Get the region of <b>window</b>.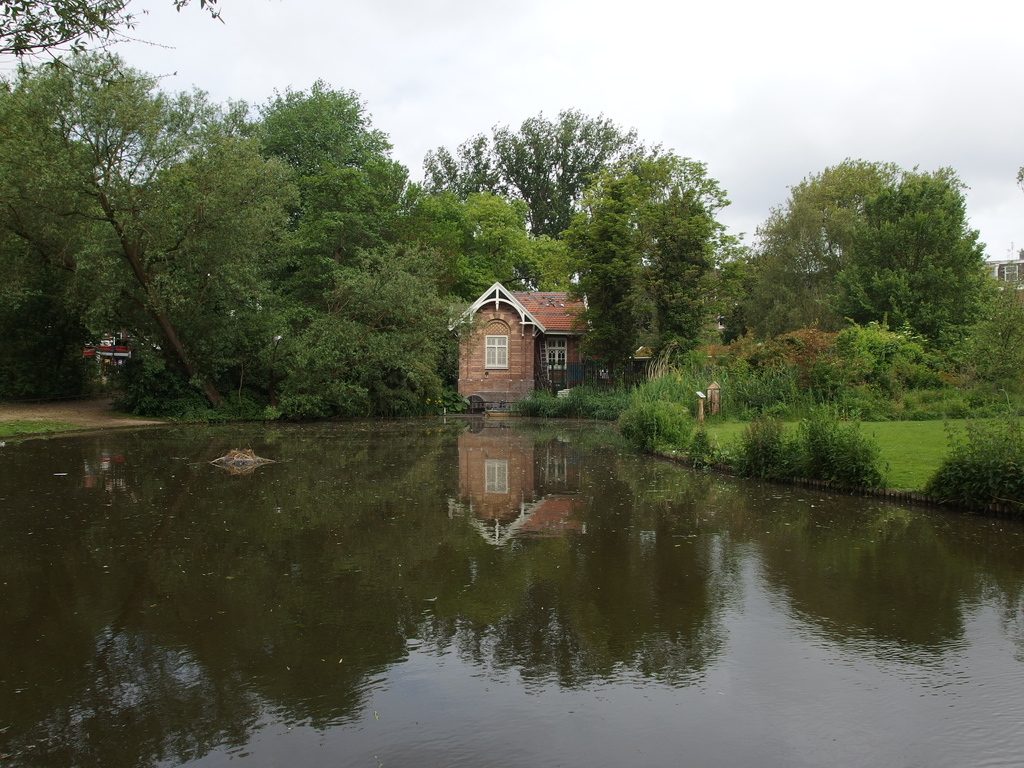
locate(484, 333, 508, 369).
